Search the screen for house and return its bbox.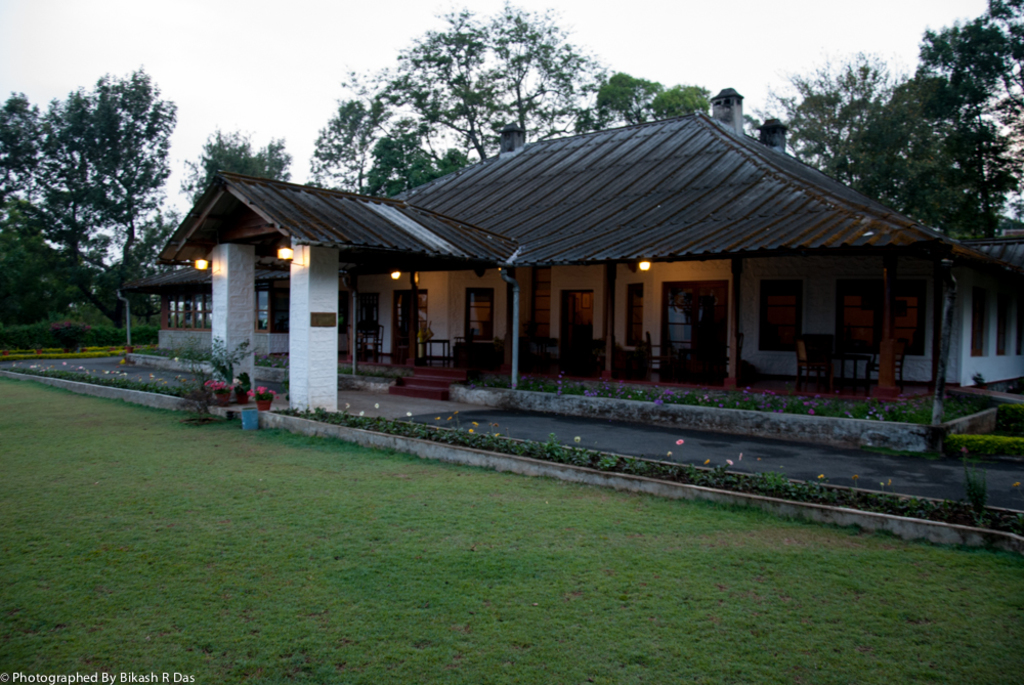
Found: l=117, t=87, r=1023, b=420.
